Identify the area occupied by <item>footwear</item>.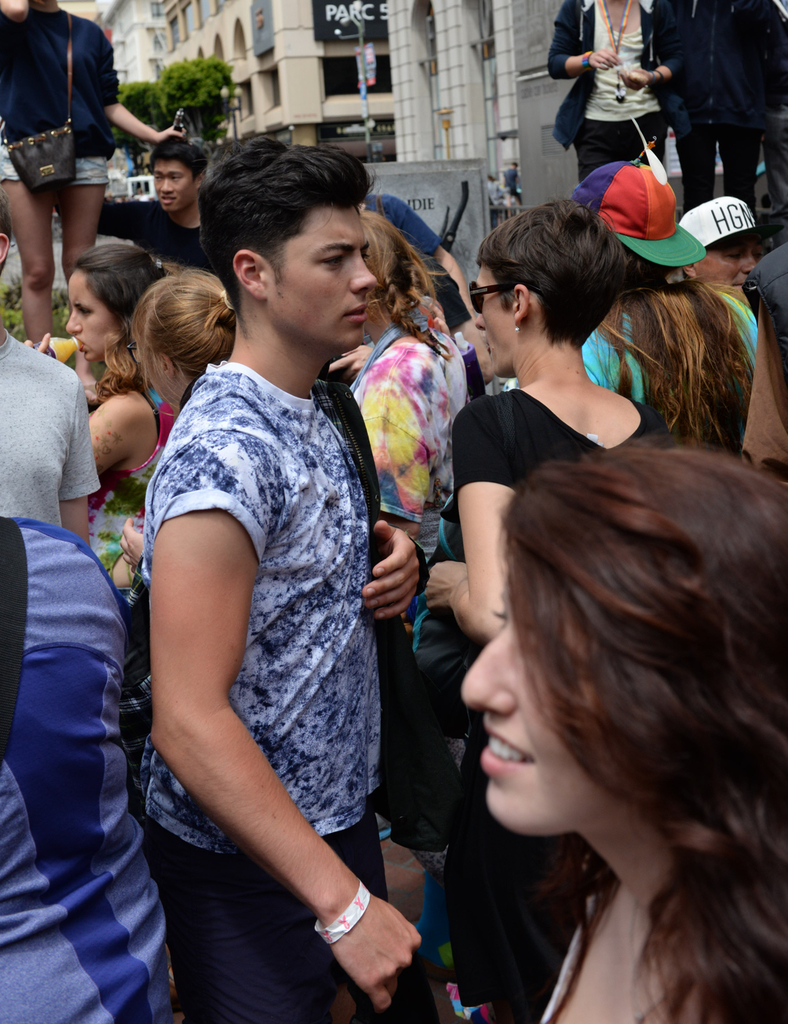
Area: 369, 814, 397, 849.
